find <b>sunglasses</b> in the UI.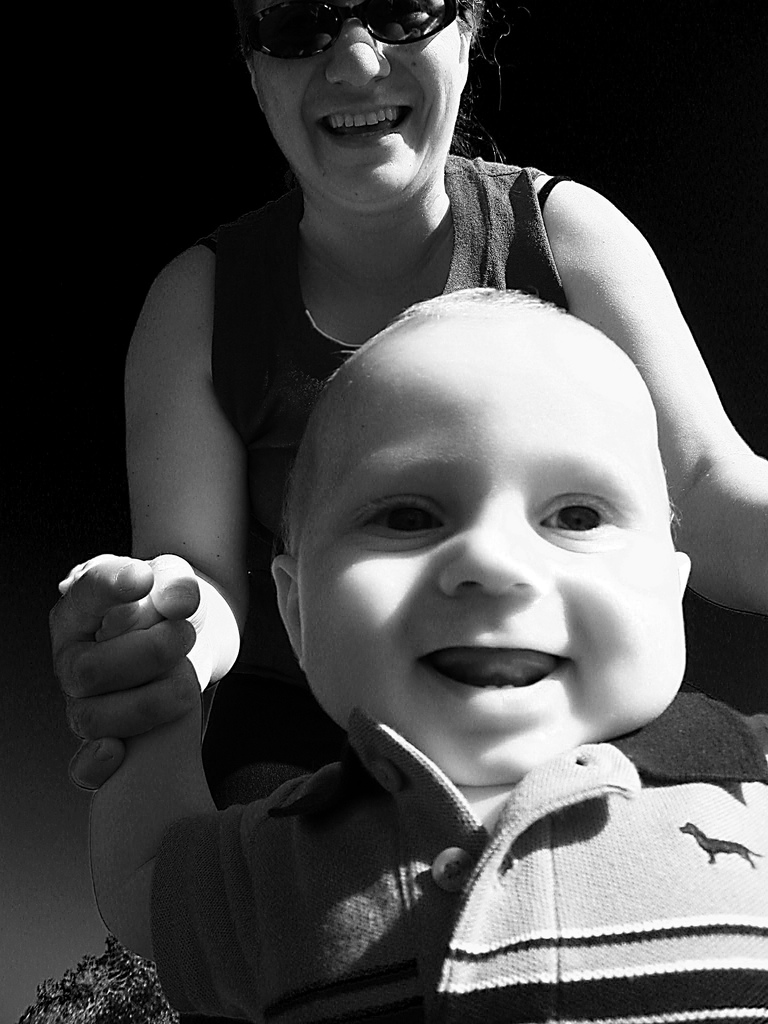
UI element at {"left": 234, "top": 0, "right": 480, "bottom": 69}.
